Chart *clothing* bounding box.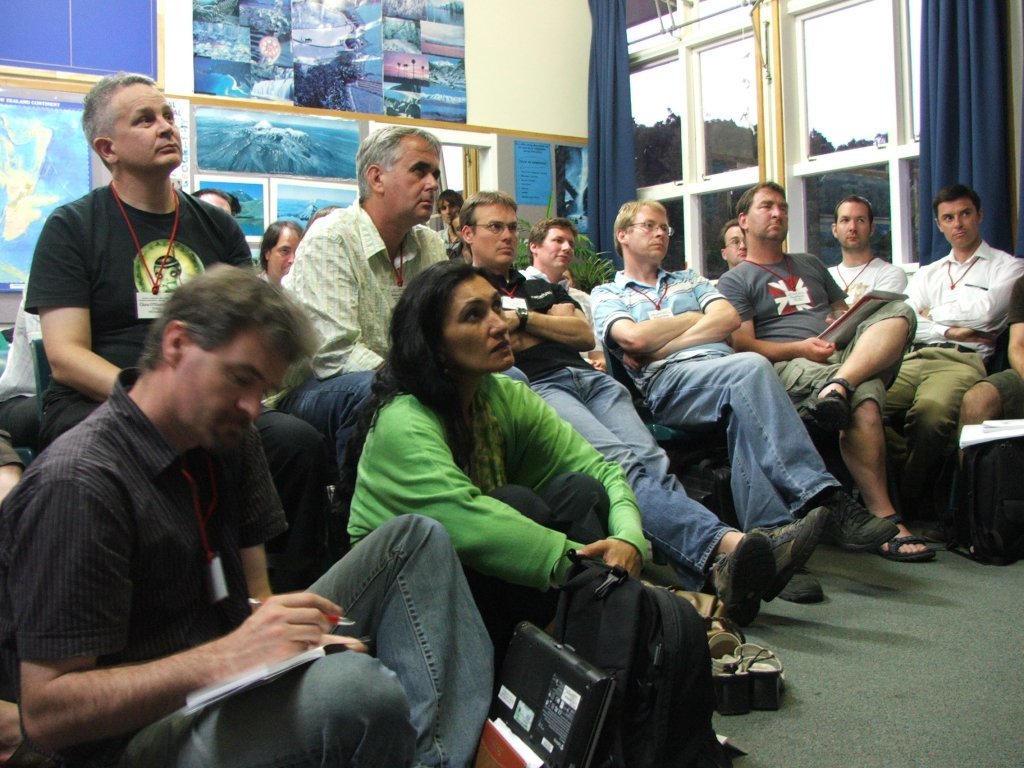
Charted: BBox(904, 241, 1023, 361).
